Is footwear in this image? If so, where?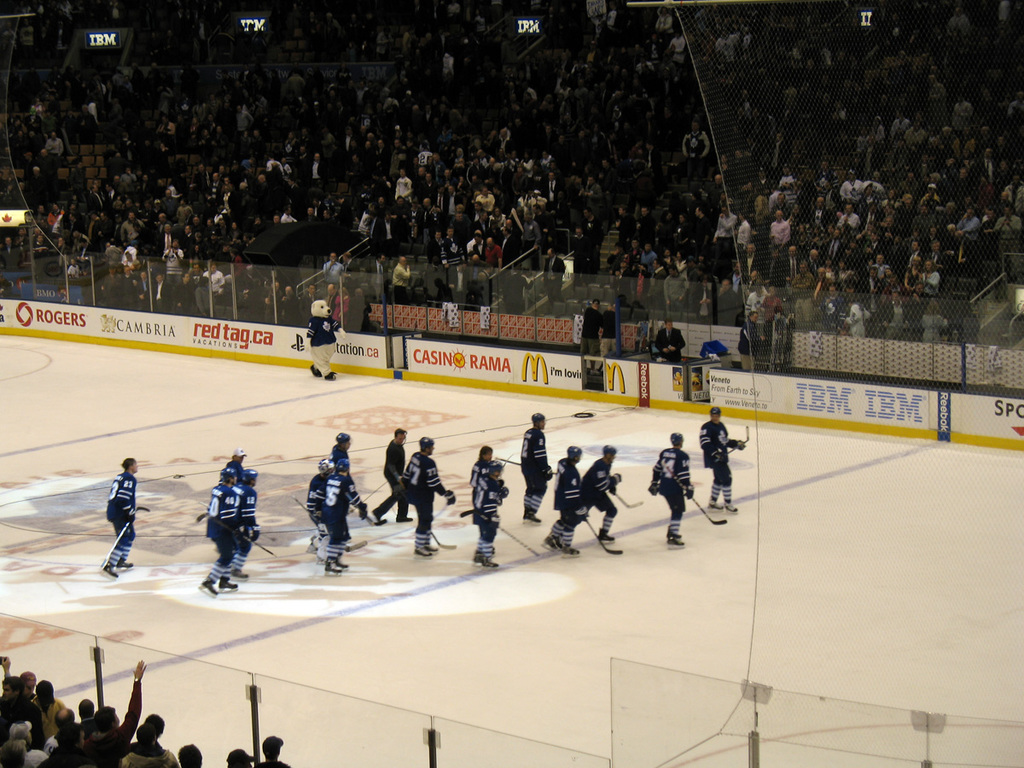
Yes, at box=[730, 503, 737, 512].
